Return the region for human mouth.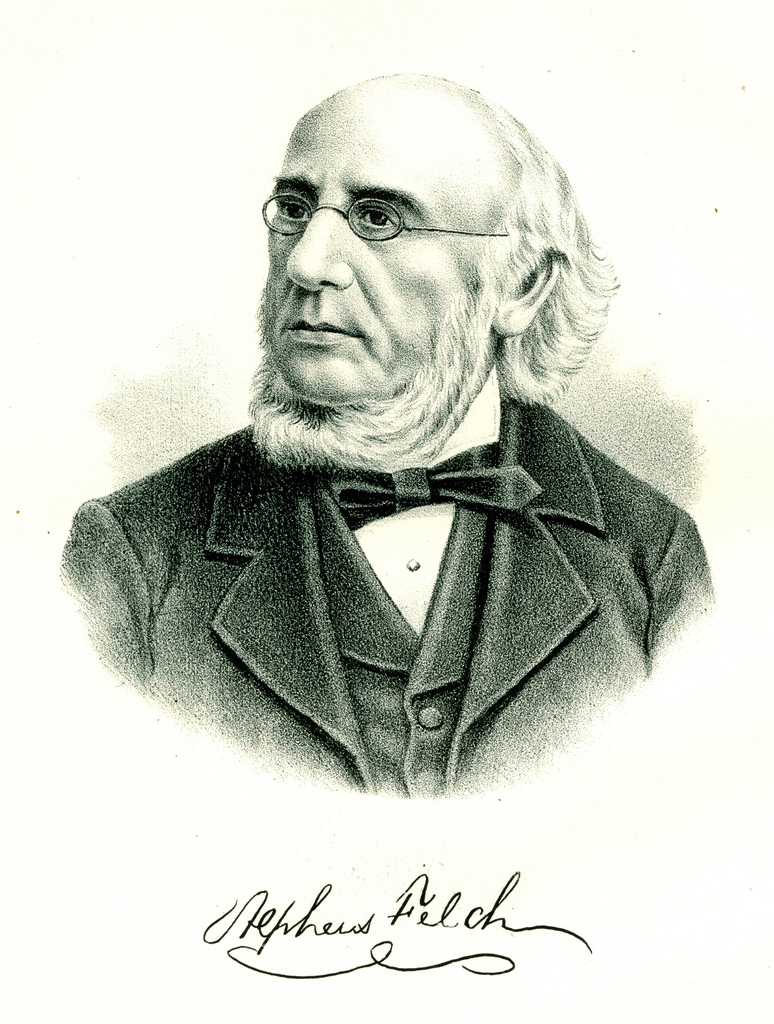
[left=282, top=316, right=367, bottom=347].
